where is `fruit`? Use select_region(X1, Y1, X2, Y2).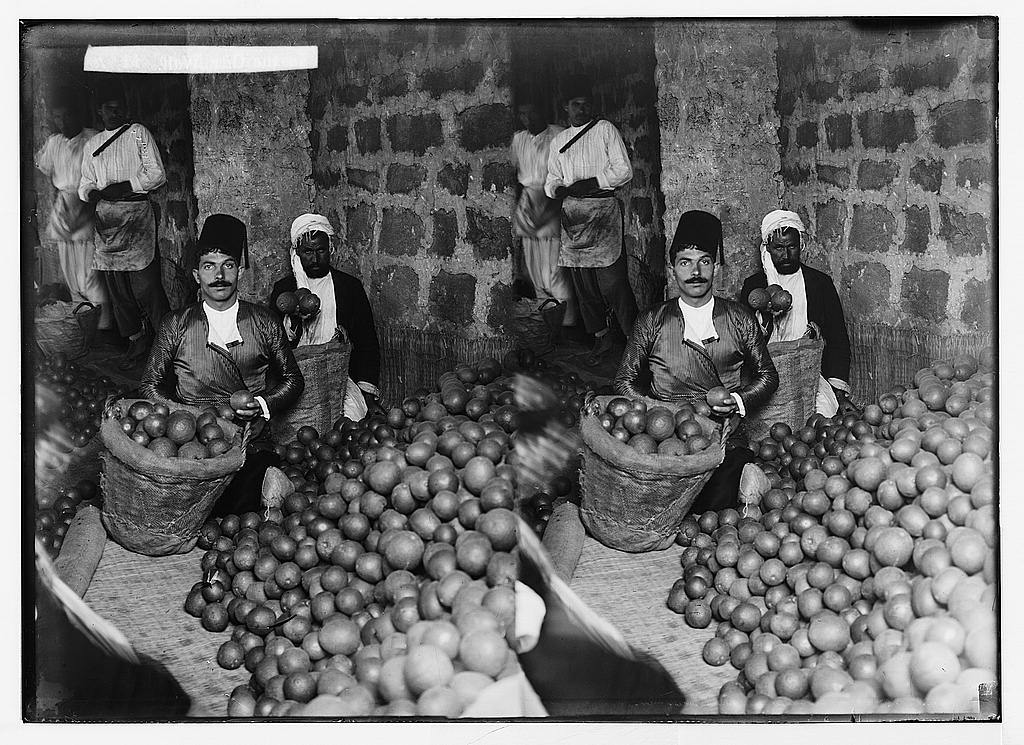
select_region(300, 290, 323, 312).
